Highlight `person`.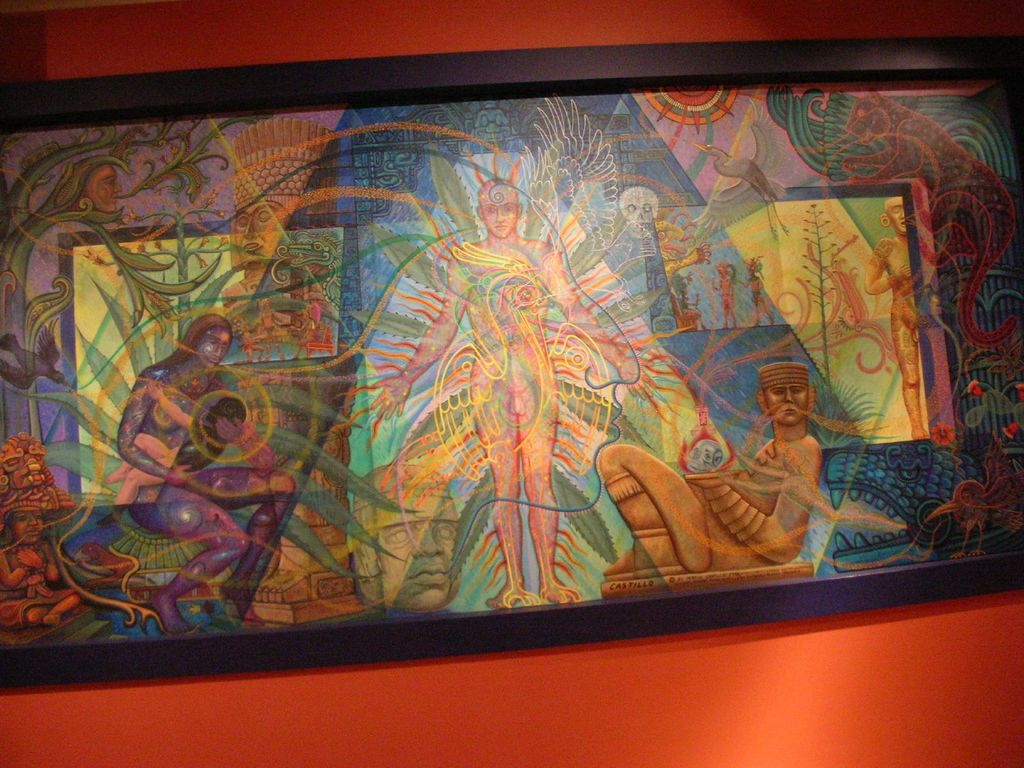
Highlighted region: locate(861, 195, 920, 441).
